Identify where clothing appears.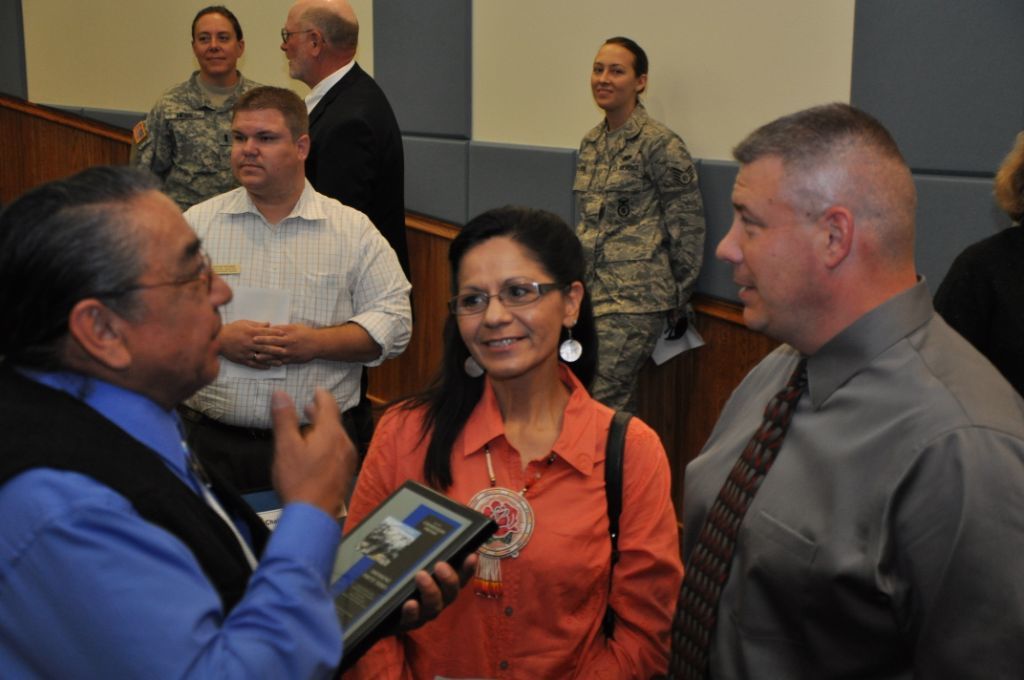
Appears at [left=305, top=64, right=406, bottom=265].
